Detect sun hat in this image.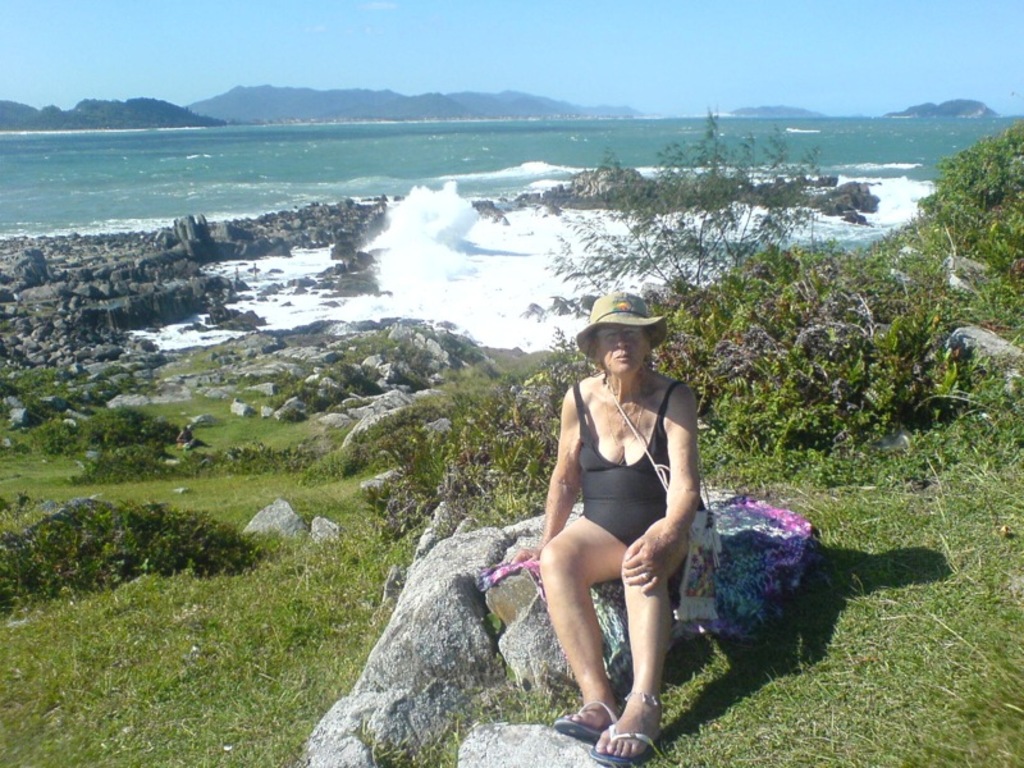
Detection: box(571, 288, 677, 357).
